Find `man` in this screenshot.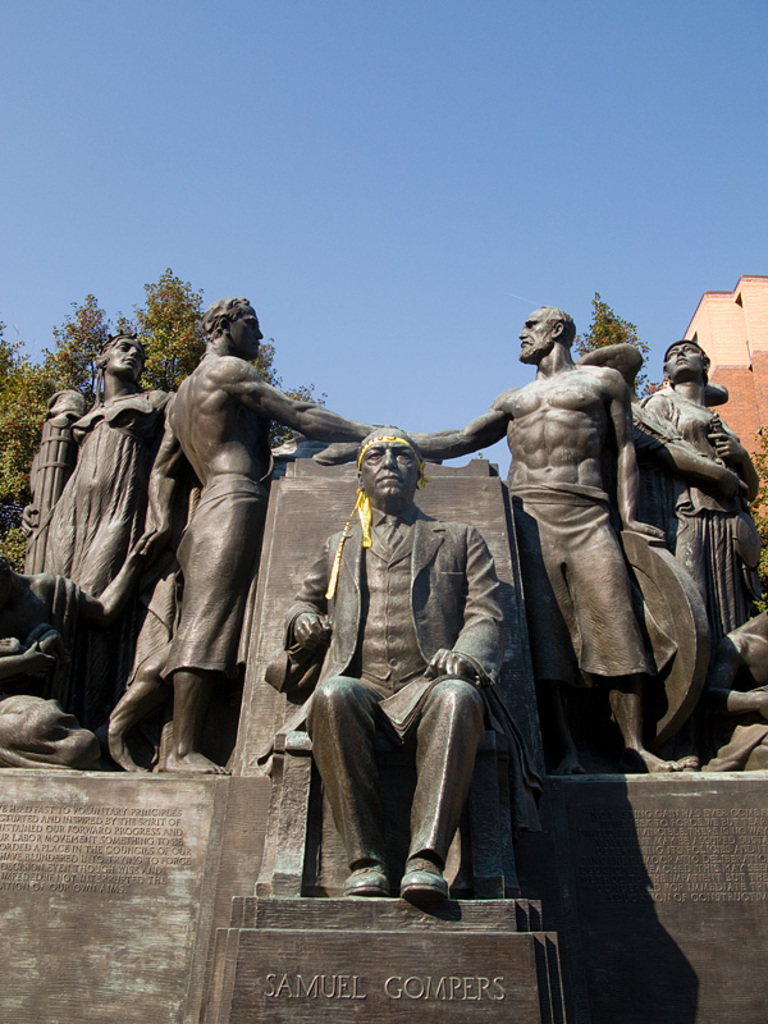
The bounding box for `man` is {"left": 646, "top": 340, "right": 767, "bottom": 680}.
